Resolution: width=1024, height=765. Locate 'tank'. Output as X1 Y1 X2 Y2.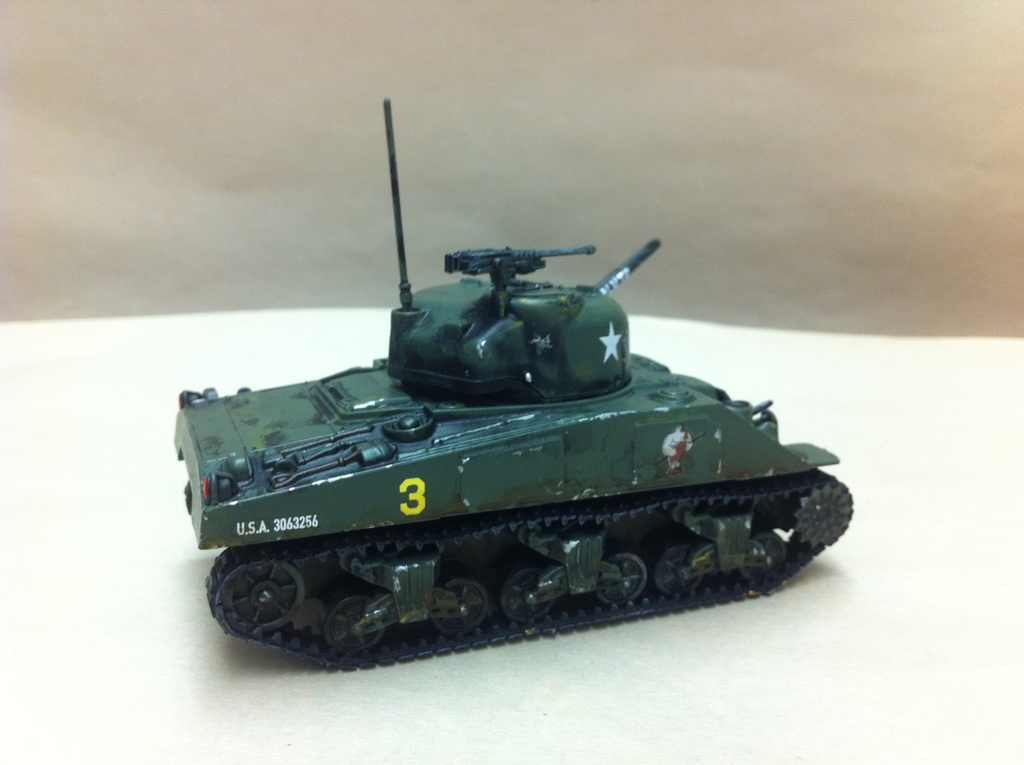
171 97 855 668.
